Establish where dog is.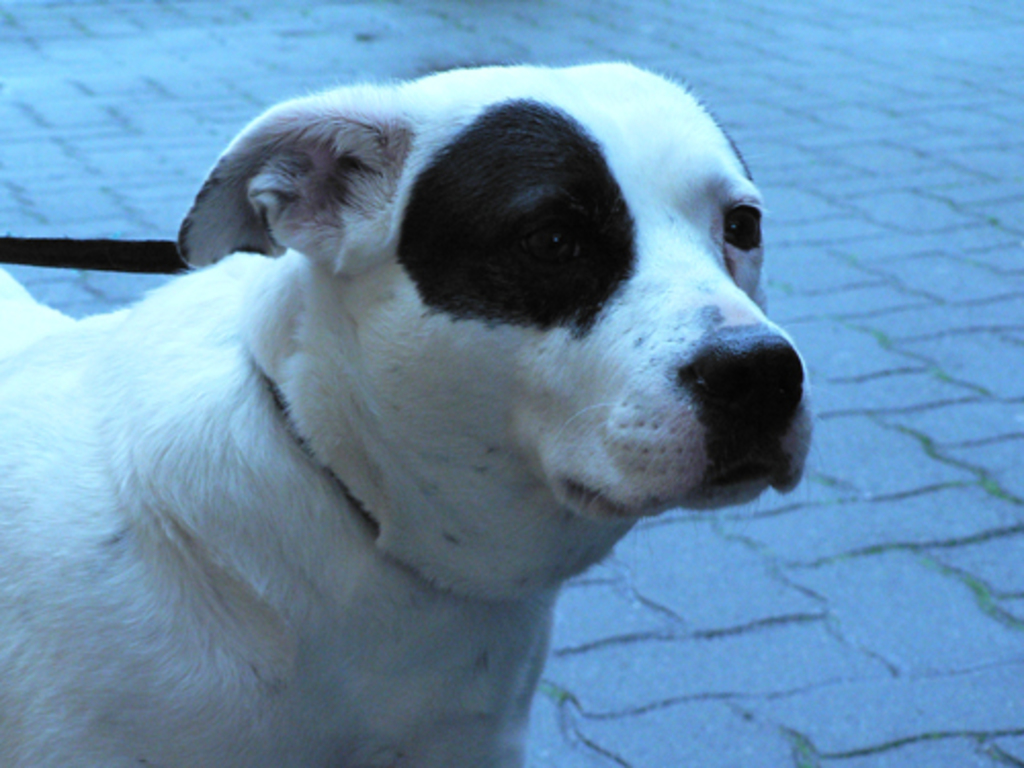
Established at pyautogui.locateOnScreen(0, 61, 811, 766).
